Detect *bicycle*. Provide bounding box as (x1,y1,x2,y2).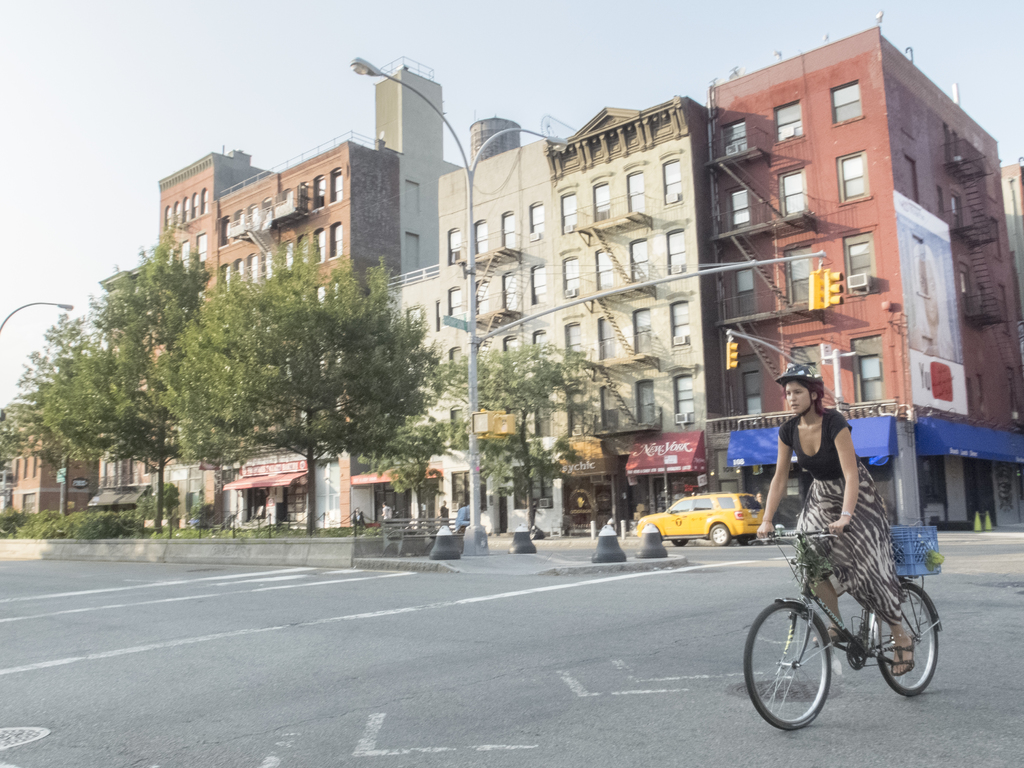
(743,536,941,731).
